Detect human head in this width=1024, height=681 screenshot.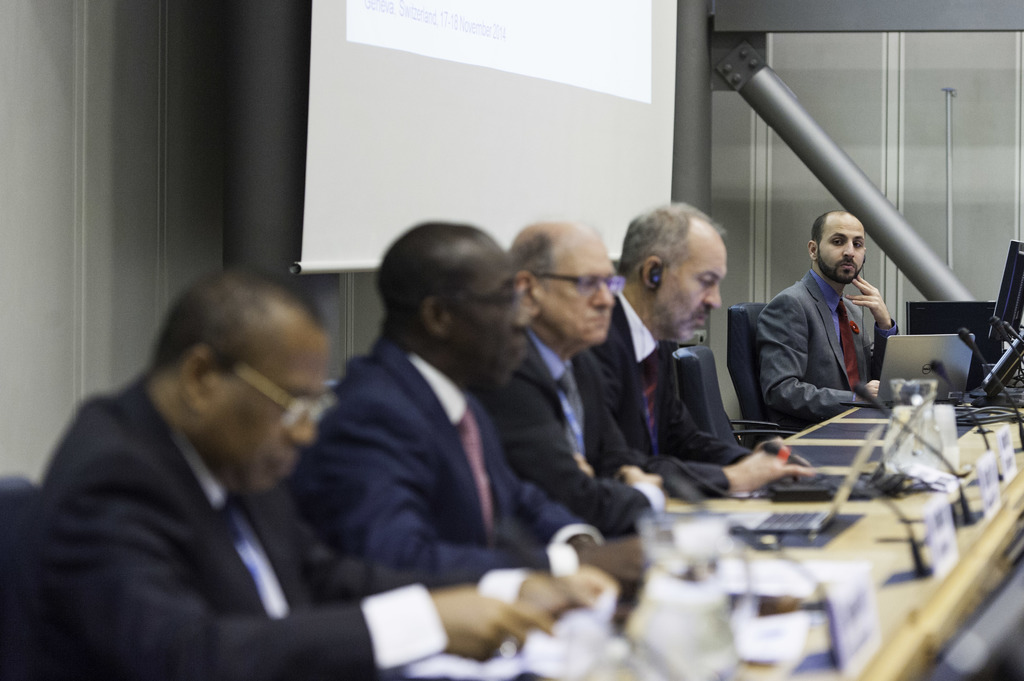
Detection: pyautogui.locateOnScreen(619, 198, 733, 356).
